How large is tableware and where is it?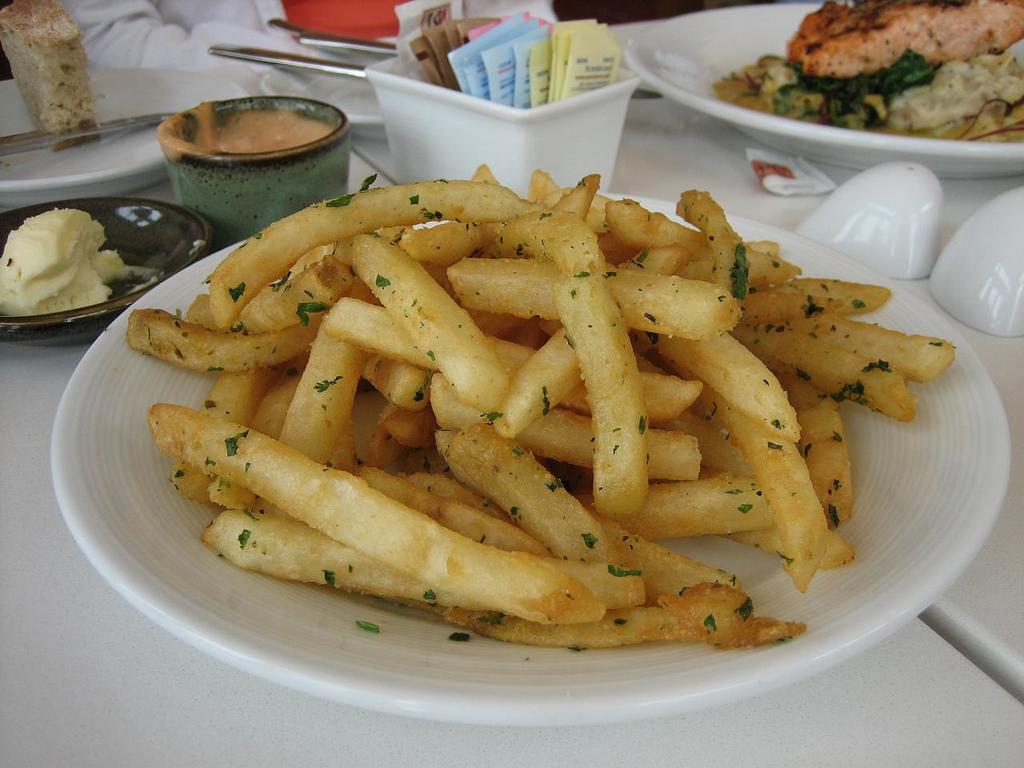
Bounding box: BBox(0, 105, 162, 150).
